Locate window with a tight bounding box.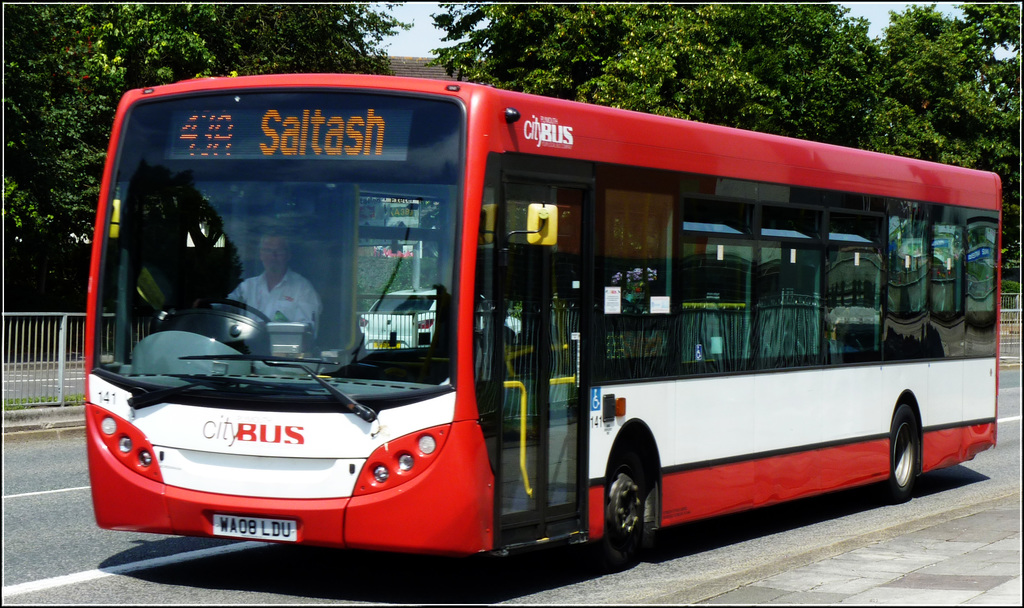
[left=674, top=200, right=746, bottom=361].
